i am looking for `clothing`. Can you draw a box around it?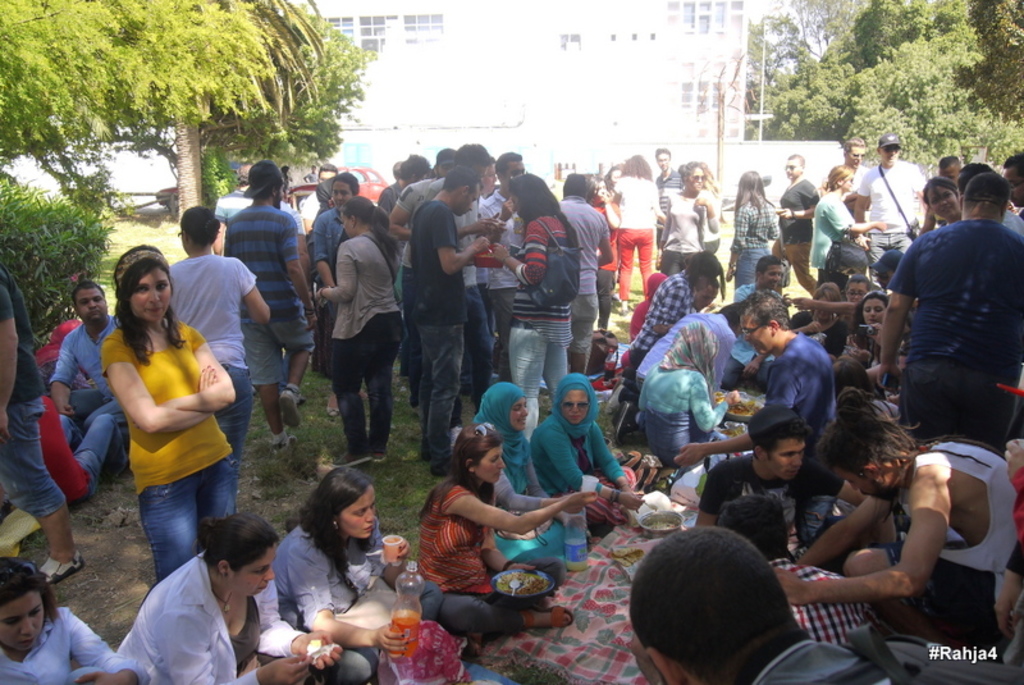
Sure, the bounding box is crop(0, 608, 145, 684).
